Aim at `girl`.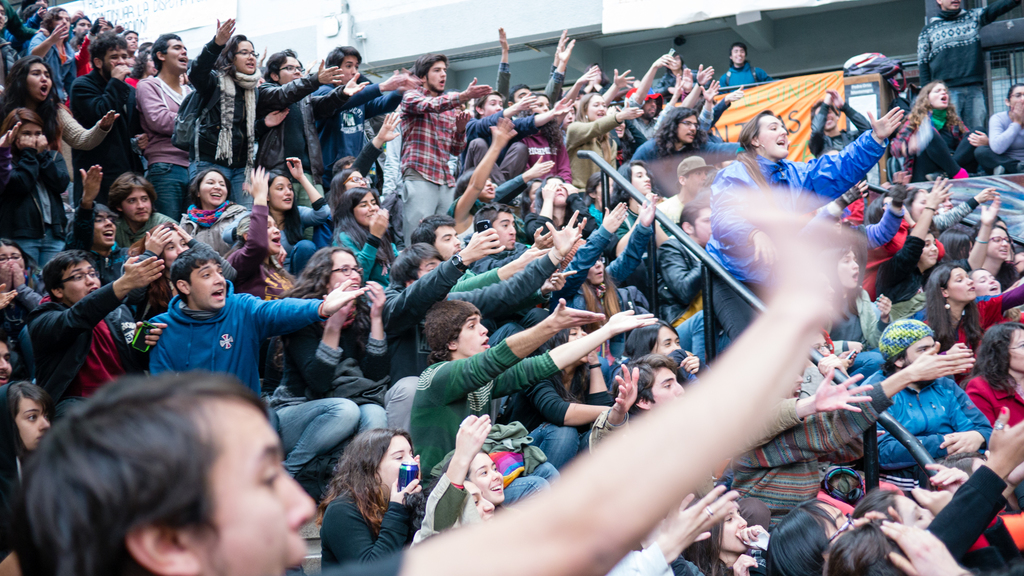
Aimed at detection(612, 161, 660, 226).
